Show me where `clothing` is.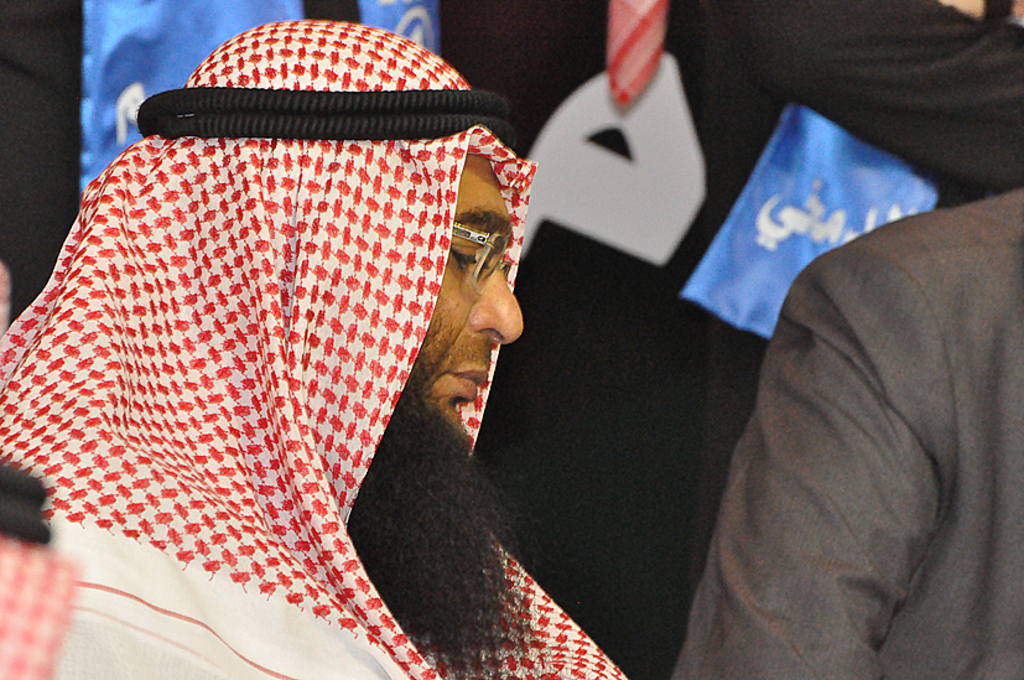
`clothing` is at x1=654, y1=183, x2=1023, y2=679.
